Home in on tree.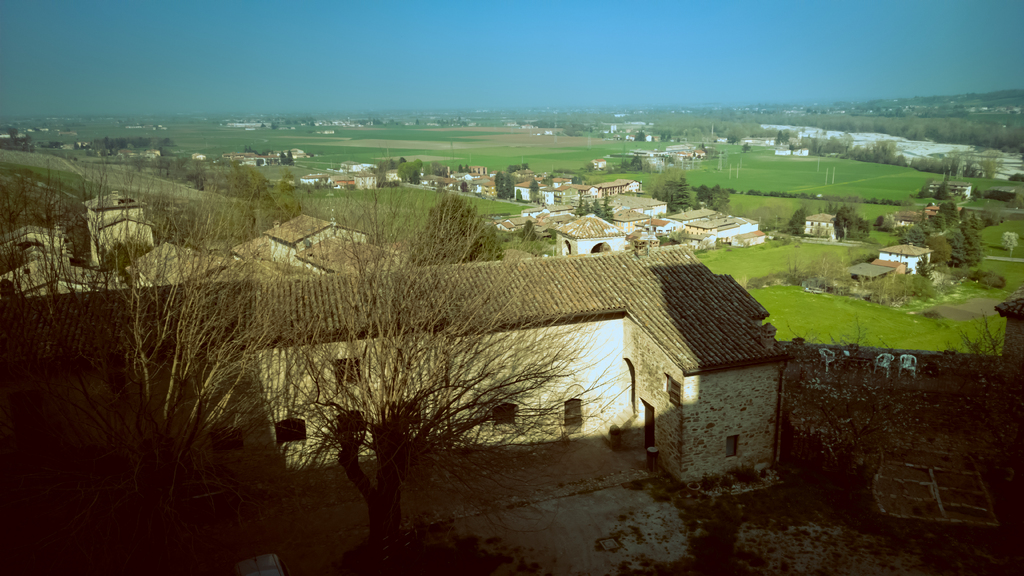
Homed in at rect(837, 207, 871, 237).
